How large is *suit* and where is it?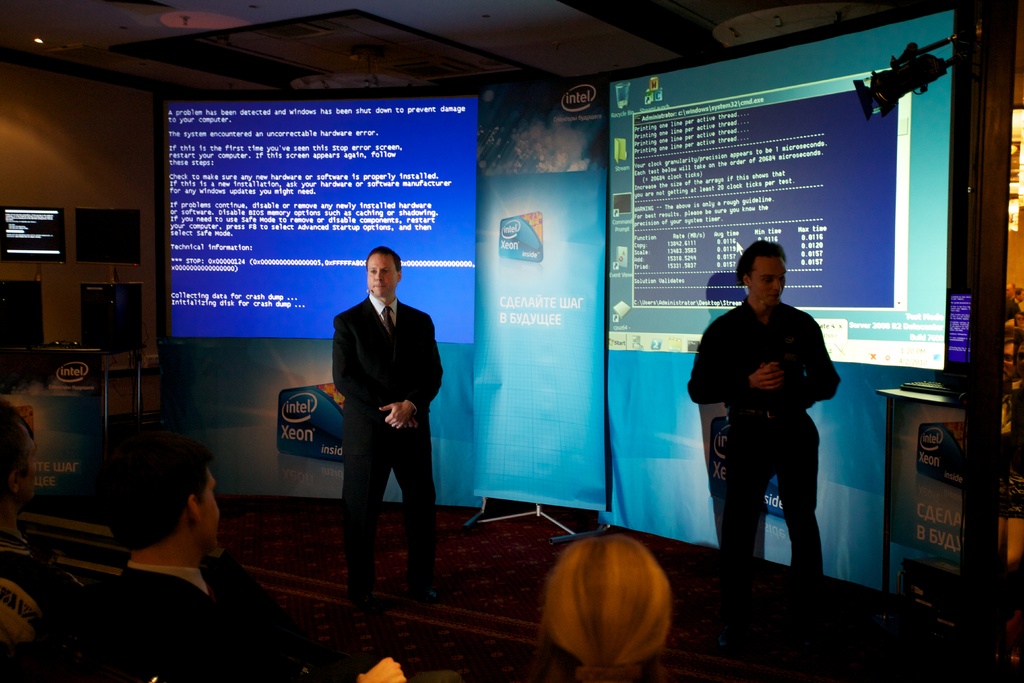
Bounding box: select_region(332, 296, 445, 572).
